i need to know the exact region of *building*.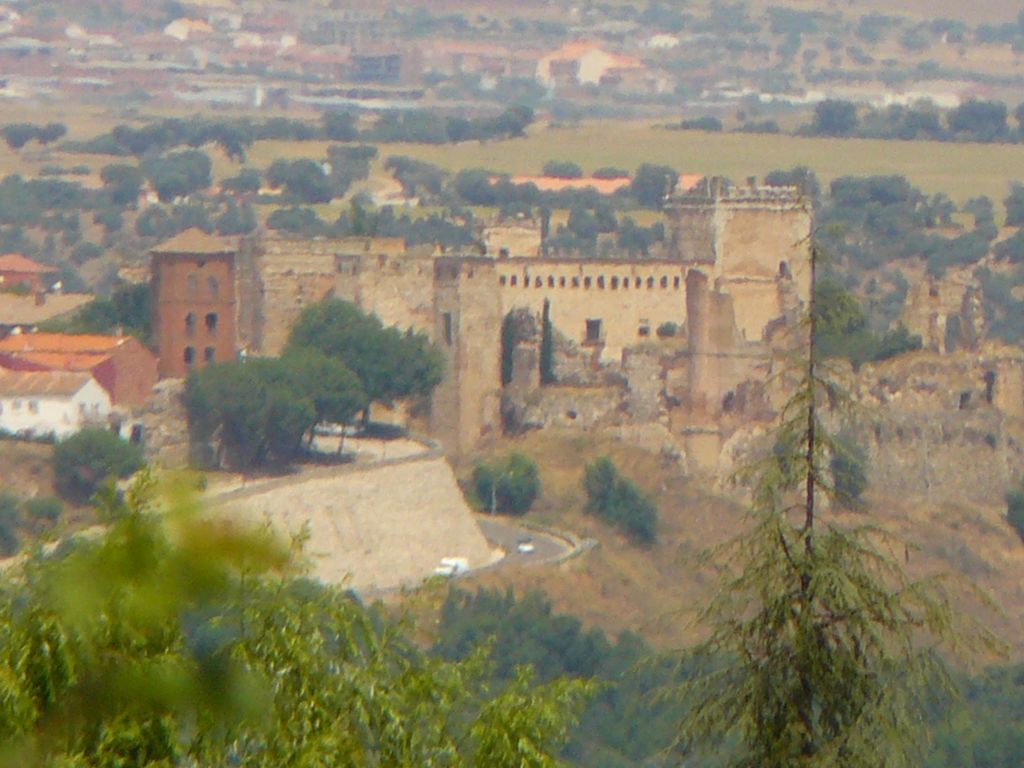
Region: bbox=(332, 175, 813, 369).
